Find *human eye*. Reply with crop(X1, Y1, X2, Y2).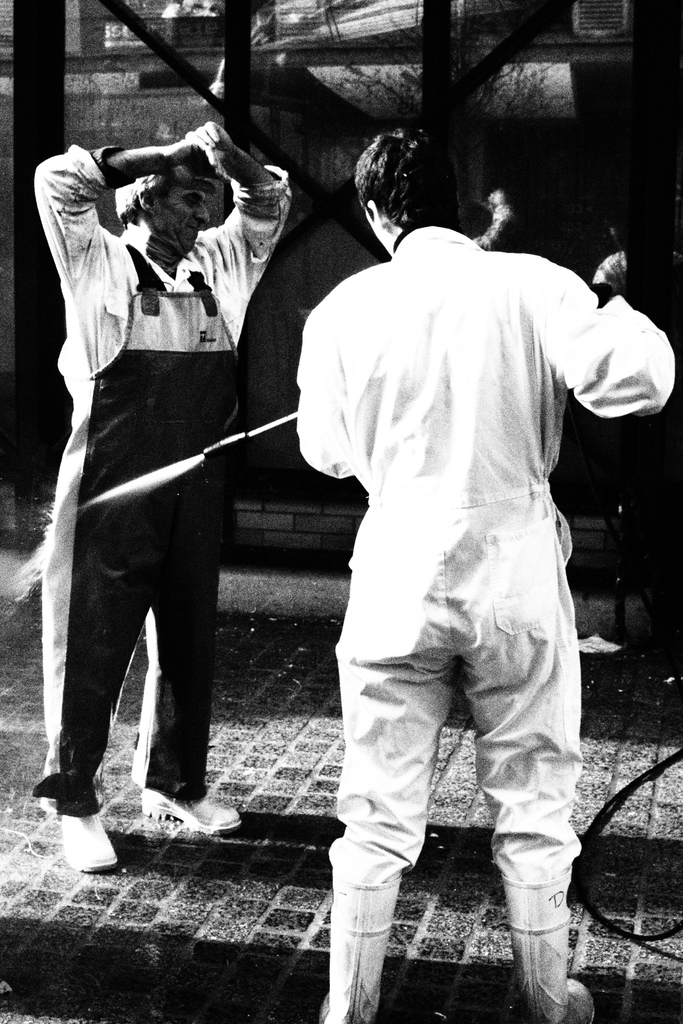
crop(185, 195, 204, 210).
